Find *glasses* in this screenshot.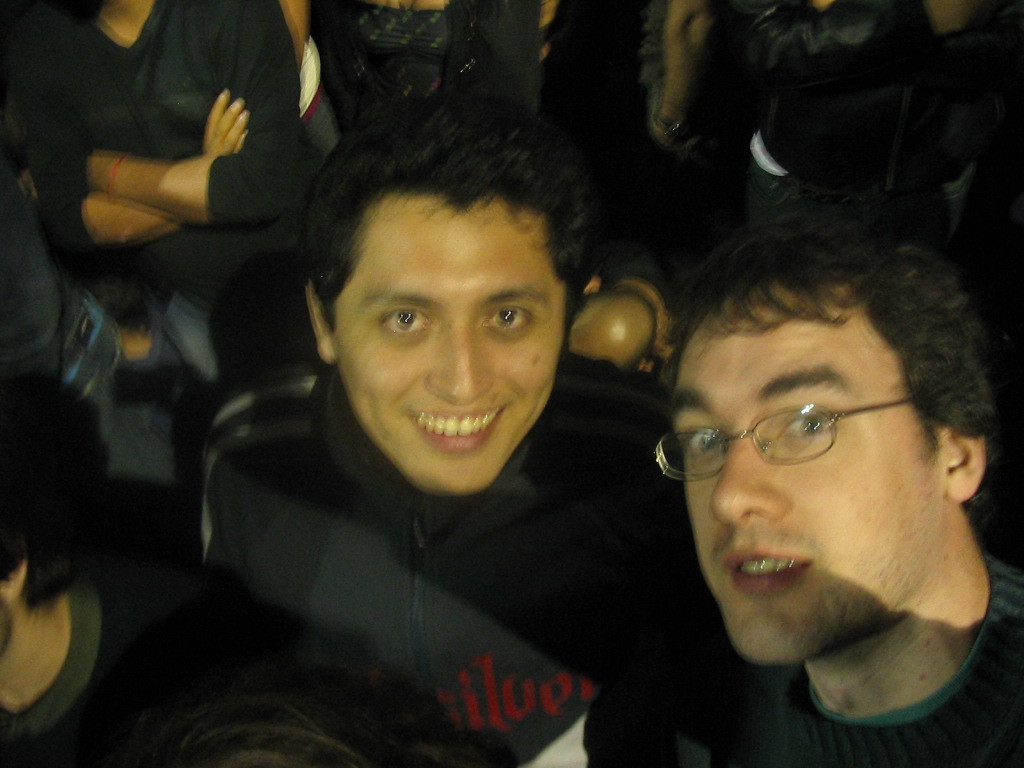
The bounding box for *glasses* is [x1=670, y1=391, x2=940, y2=478].
